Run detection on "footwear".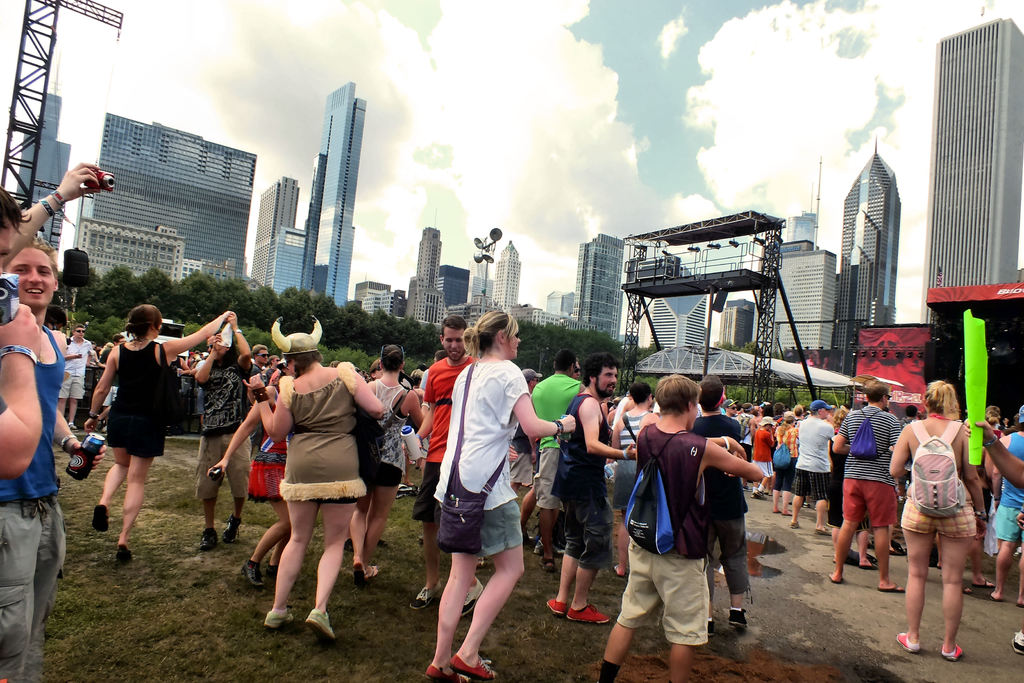
Result: 563, 605, 618, 621.
